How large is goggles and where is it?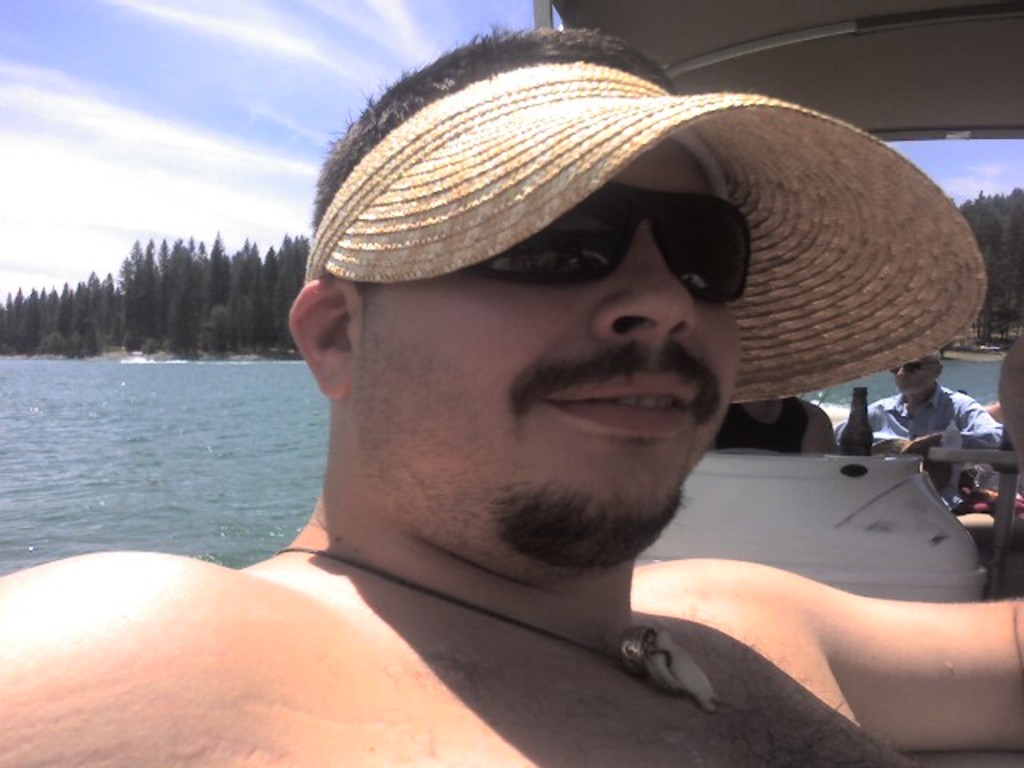
Bounding box: crop(890, 357, 944, 374).
